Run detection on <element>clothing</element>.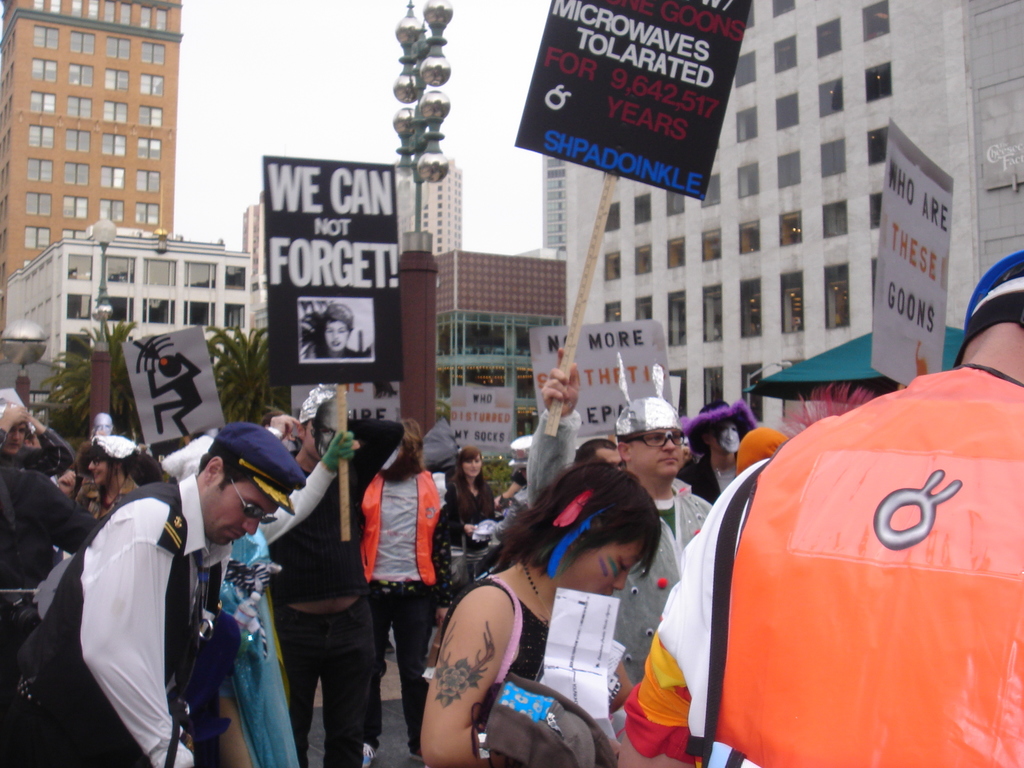
Result: <box>224,426,367,764</box>.
